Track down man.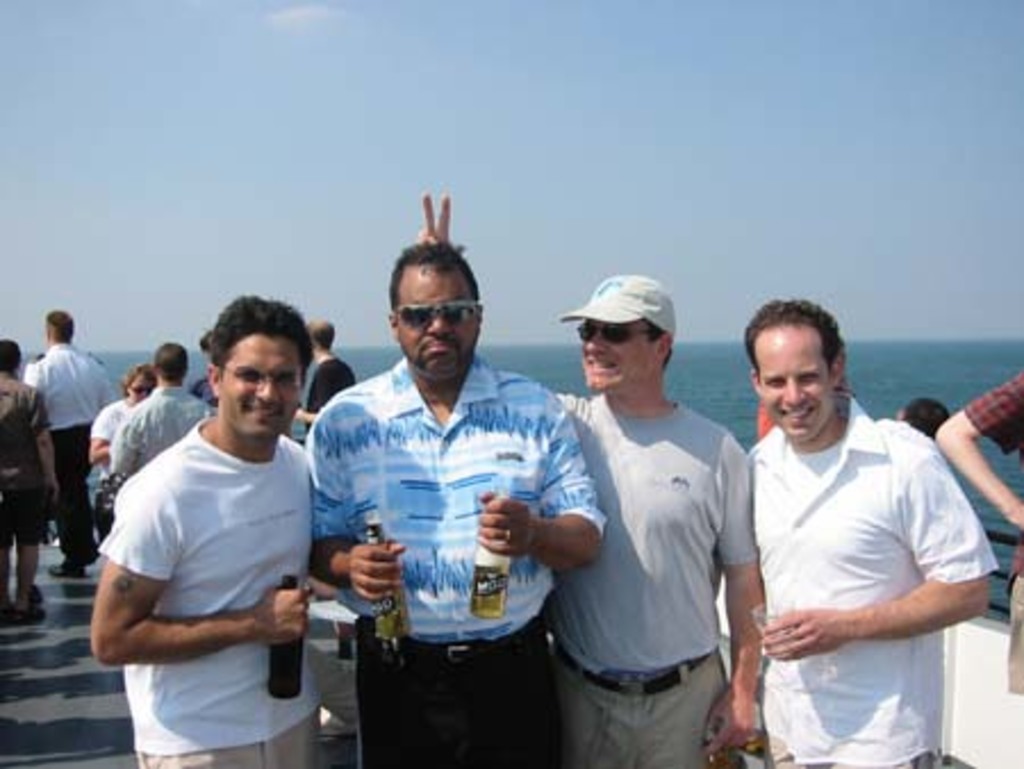
Tracked to (x1=86, y1=362, x2=157, y2=478).
